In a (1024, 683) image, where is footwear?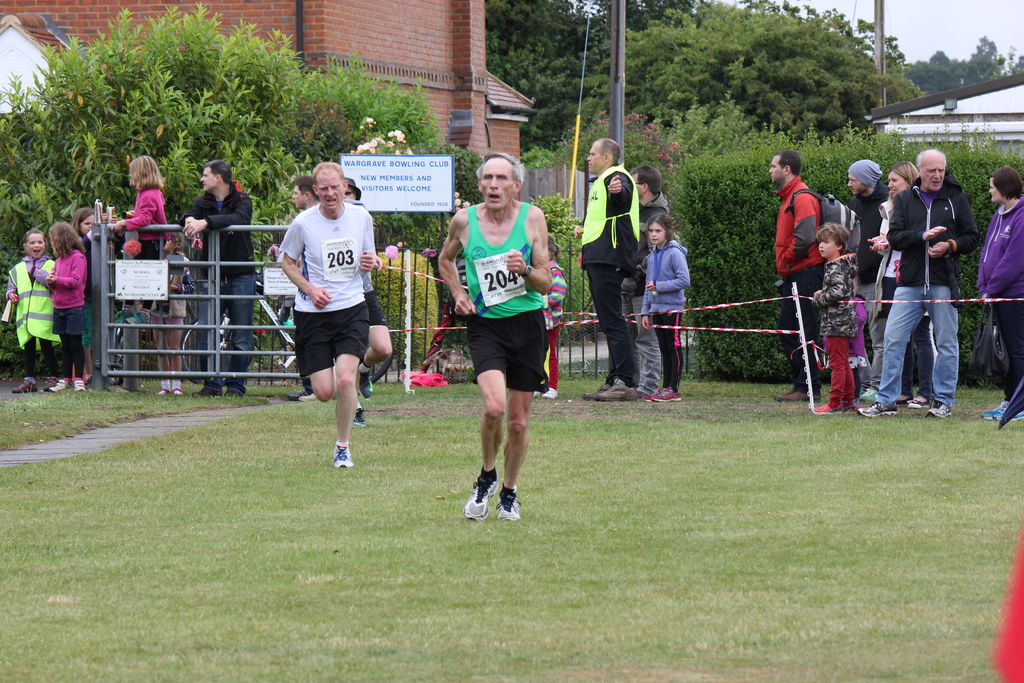
<bbox>291, 389, 314, 399</bbox>.
